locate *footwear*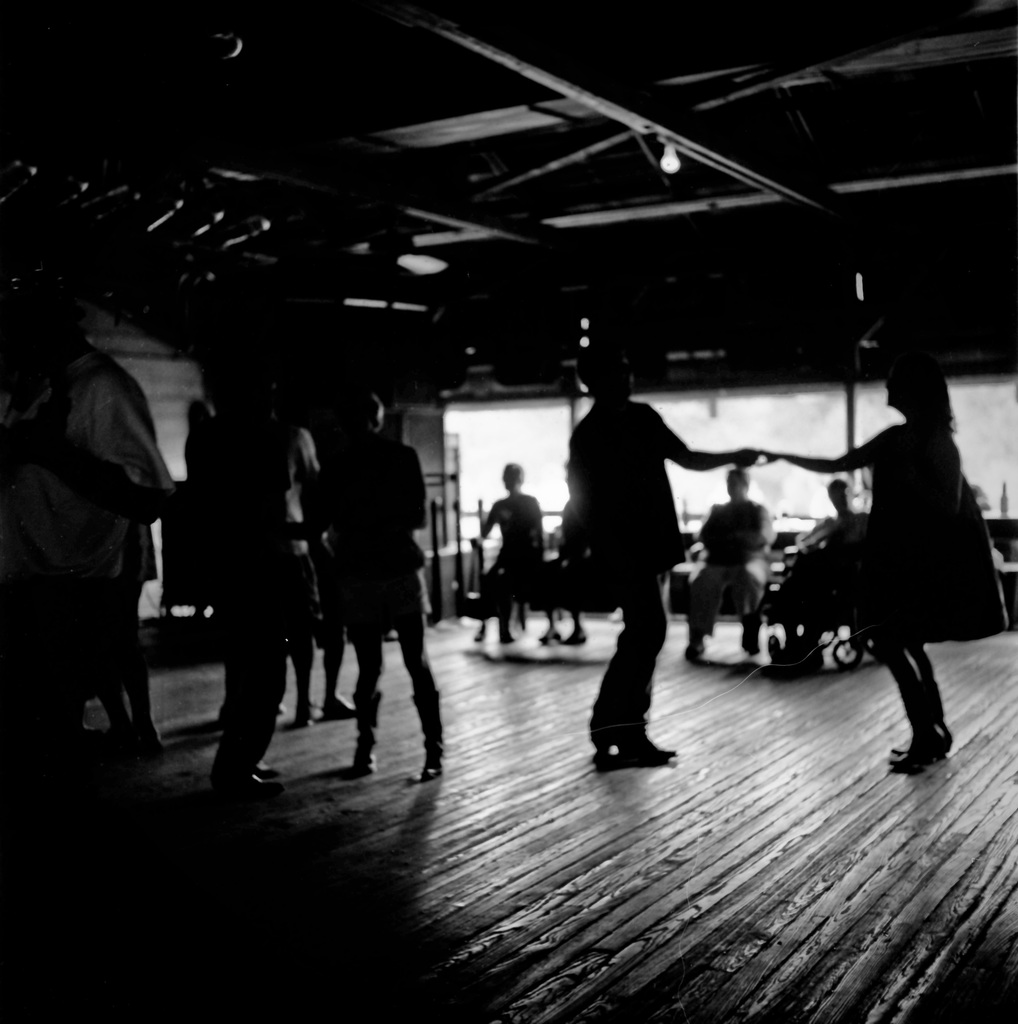
left=411, top=688, right=439, bottom=779
